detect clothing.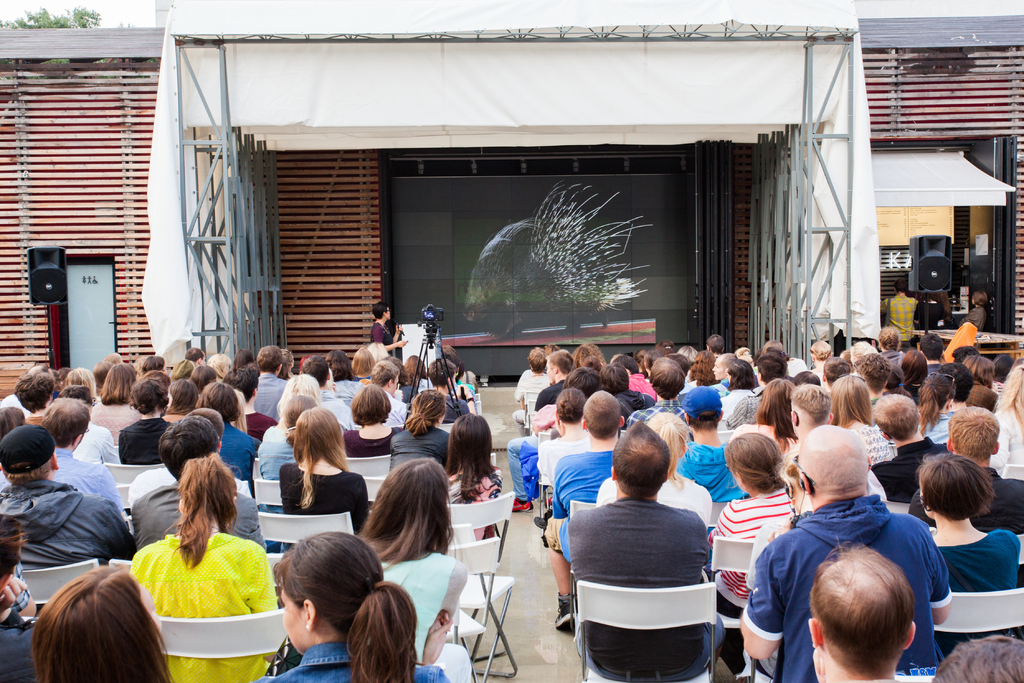
Detected at [534,425,591,491].
